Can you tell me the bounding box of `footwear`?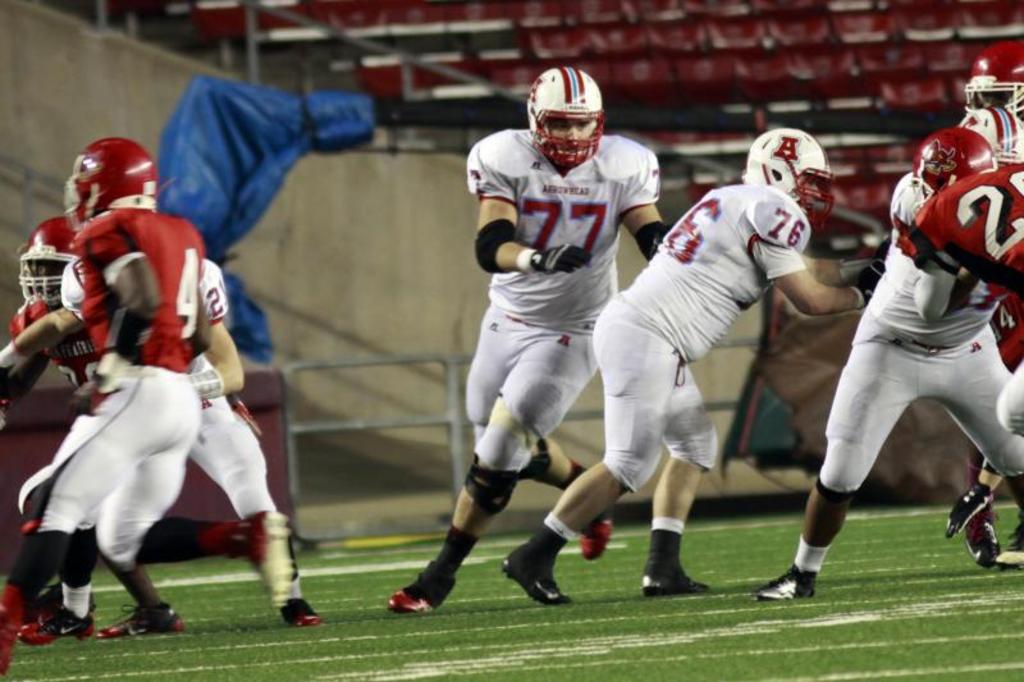
box(0, 585, 24, 681).
